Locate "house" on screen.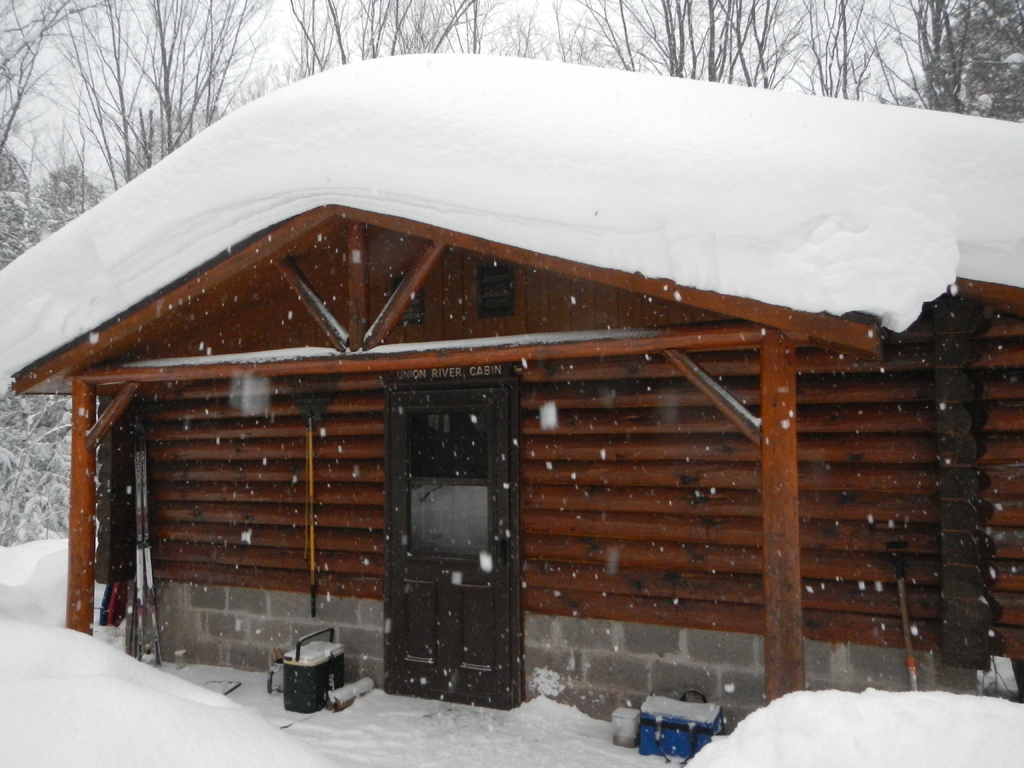
On screen at rect(0, 55, 1023, 706).
